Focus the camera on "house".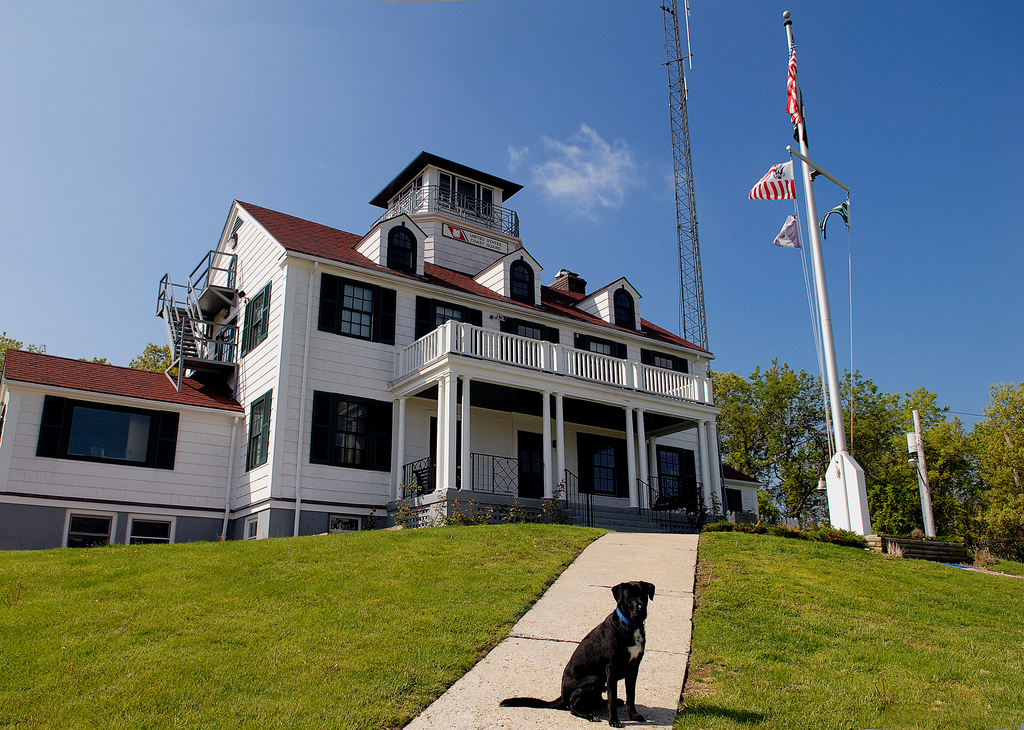
Focus region: {"left": 0, "top": 344, "right": 246, "bottom": 546}.
